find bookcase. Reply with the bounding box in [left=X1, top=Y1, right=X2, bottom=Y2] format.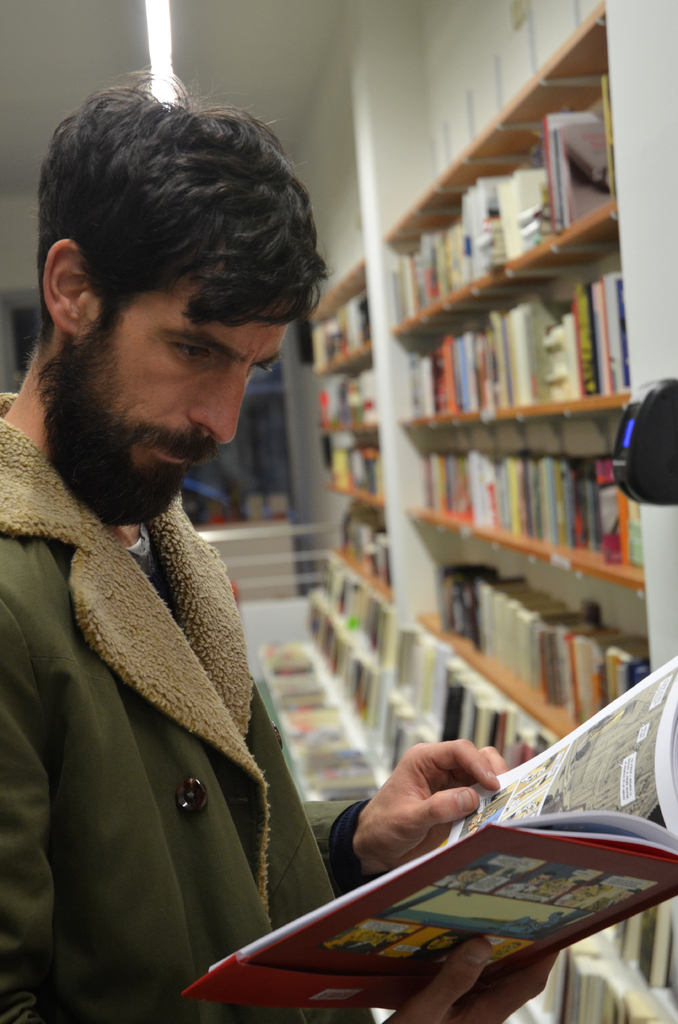
[left=303, top=0, right=656, bottom=668].
